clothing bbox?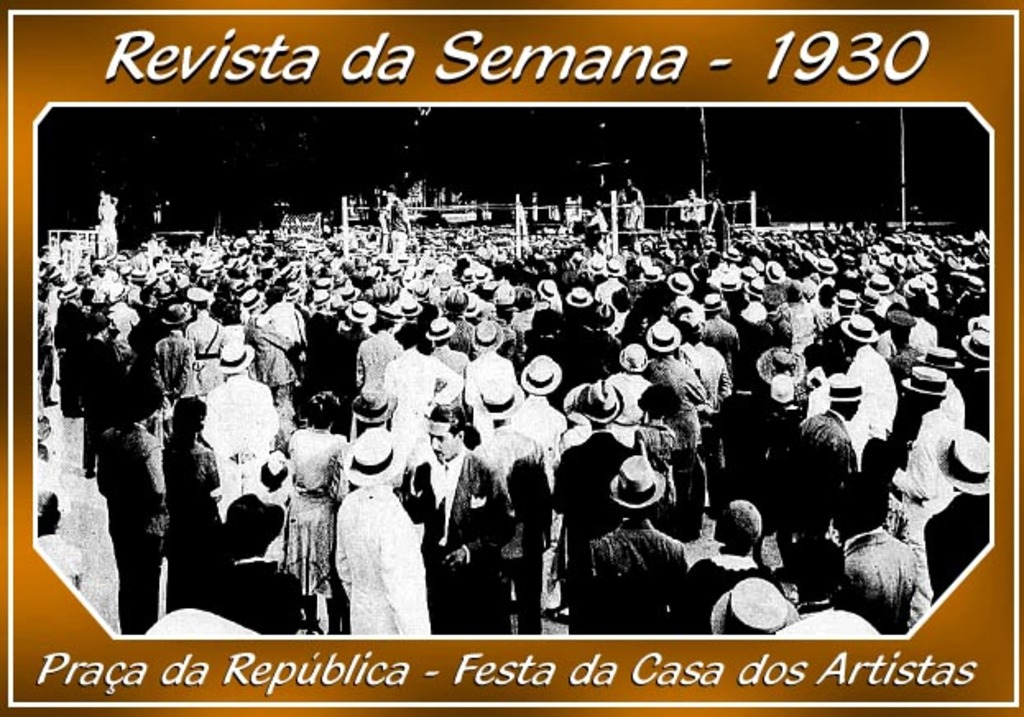
375,342,465,447
